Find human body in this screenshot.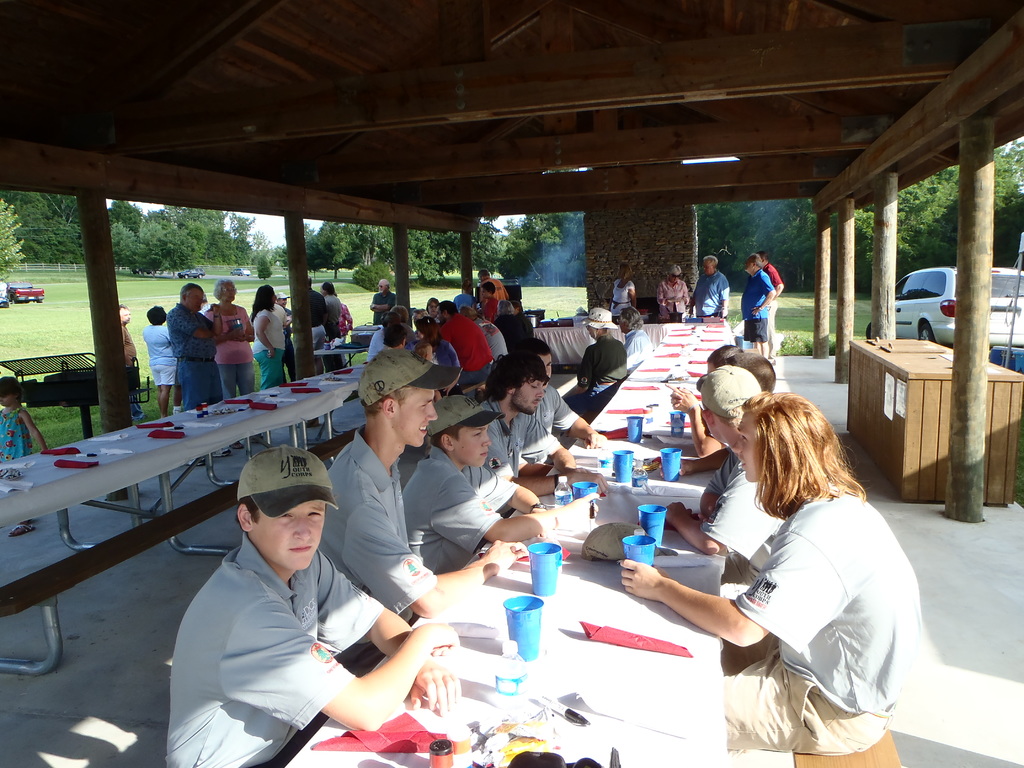
The bounding box for human body is 564/304/642/420.
